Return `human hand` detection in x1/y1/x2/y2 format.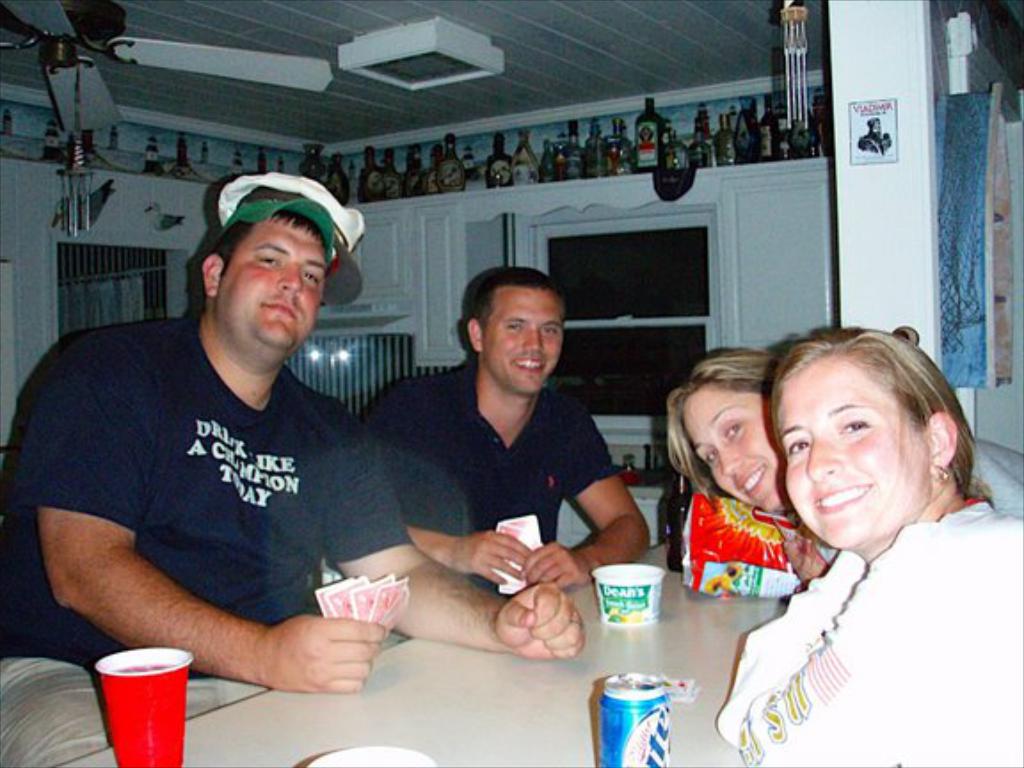
450/528/535/592.
